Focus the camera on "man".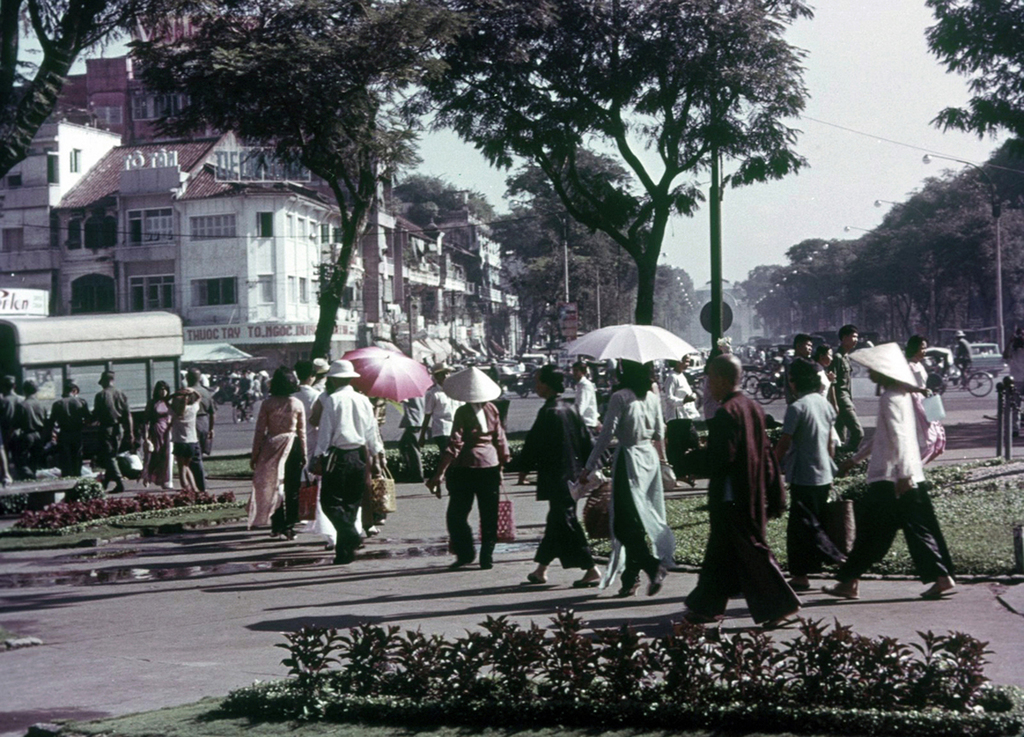
Focus region: [183, 364, 223, 454].
